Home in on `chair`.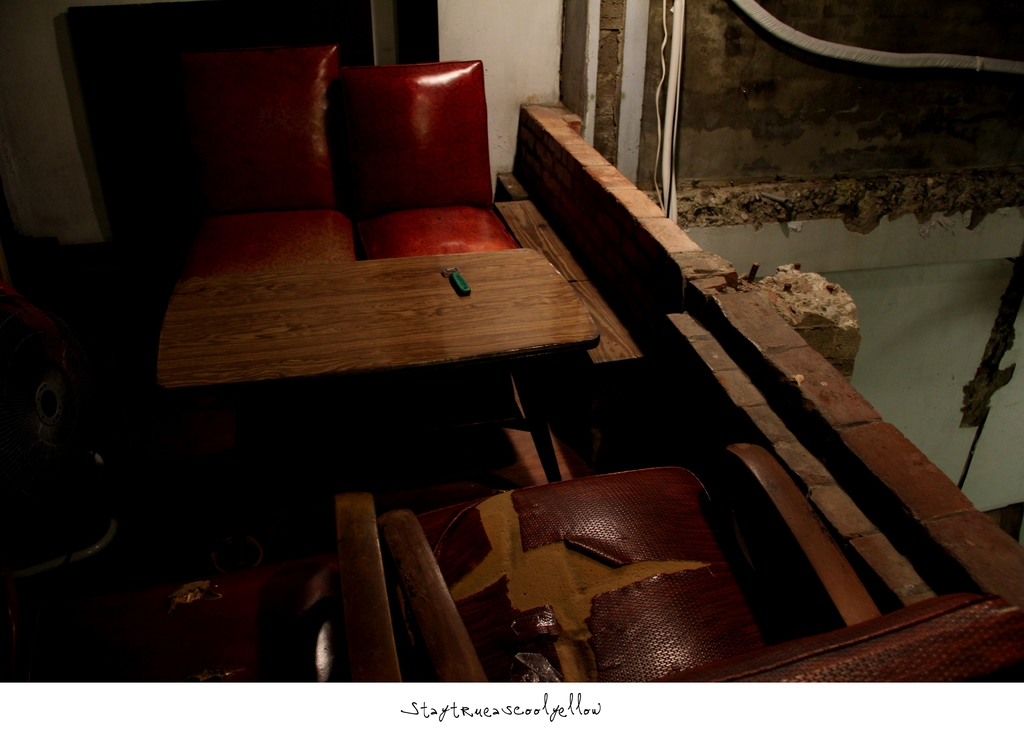
Homed in at rect(333, 54, 524, 267).
